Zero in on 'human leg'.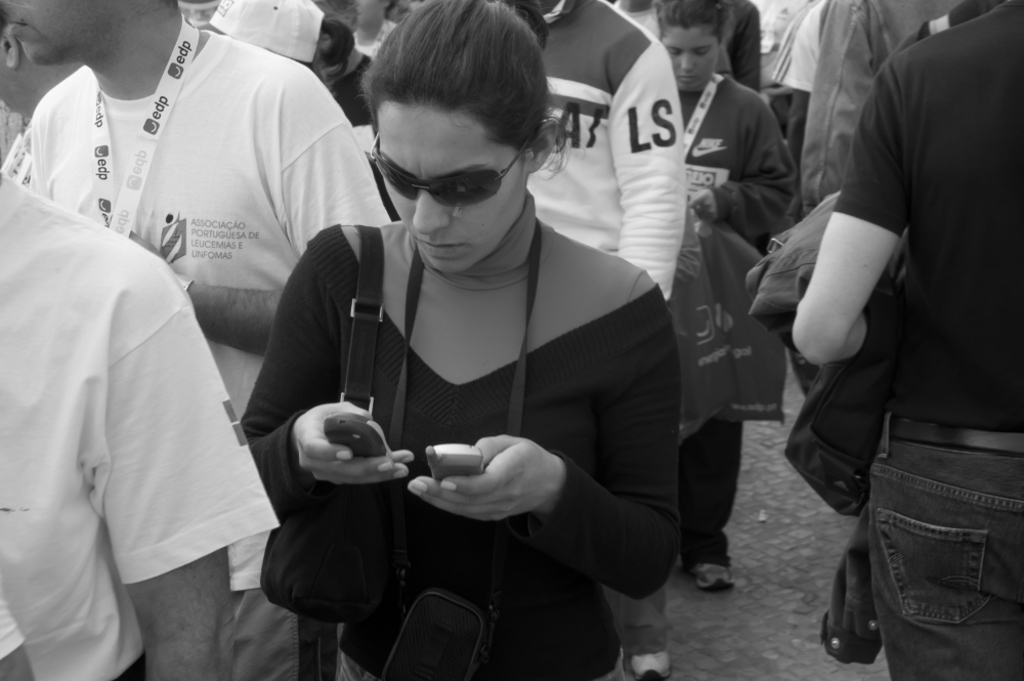
Zeroed in: bbox=(679, 310, 748, 580).
